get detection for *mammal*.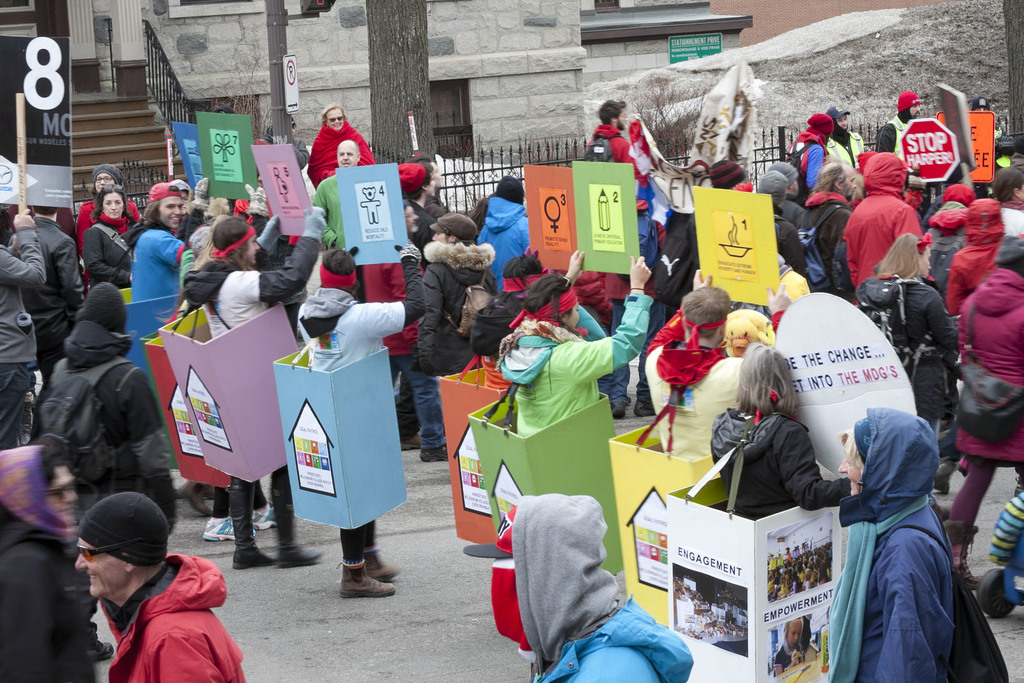
Detection: select_region(0, 442, 99, 682).
